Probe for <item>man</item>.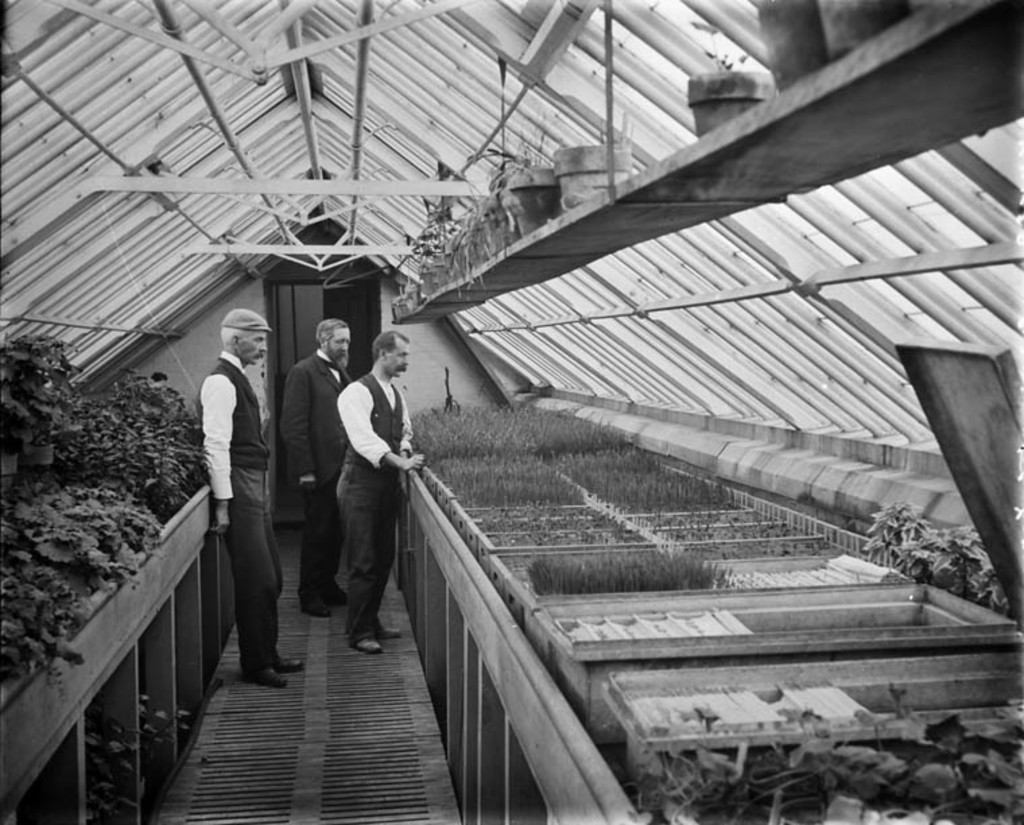
Probe result: <box>198,313,303,683</box>.
